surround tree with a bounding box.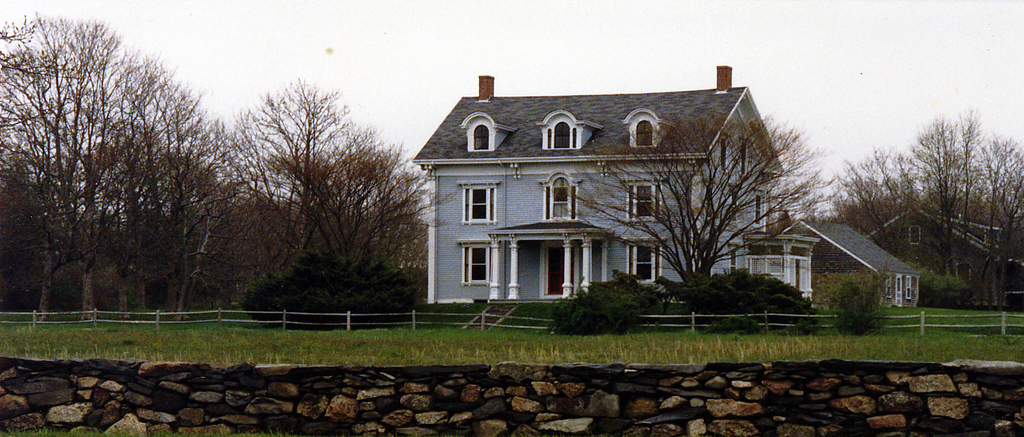
{"x1": 560, "y1": 111, "x2": 843, "y2": 285}.
